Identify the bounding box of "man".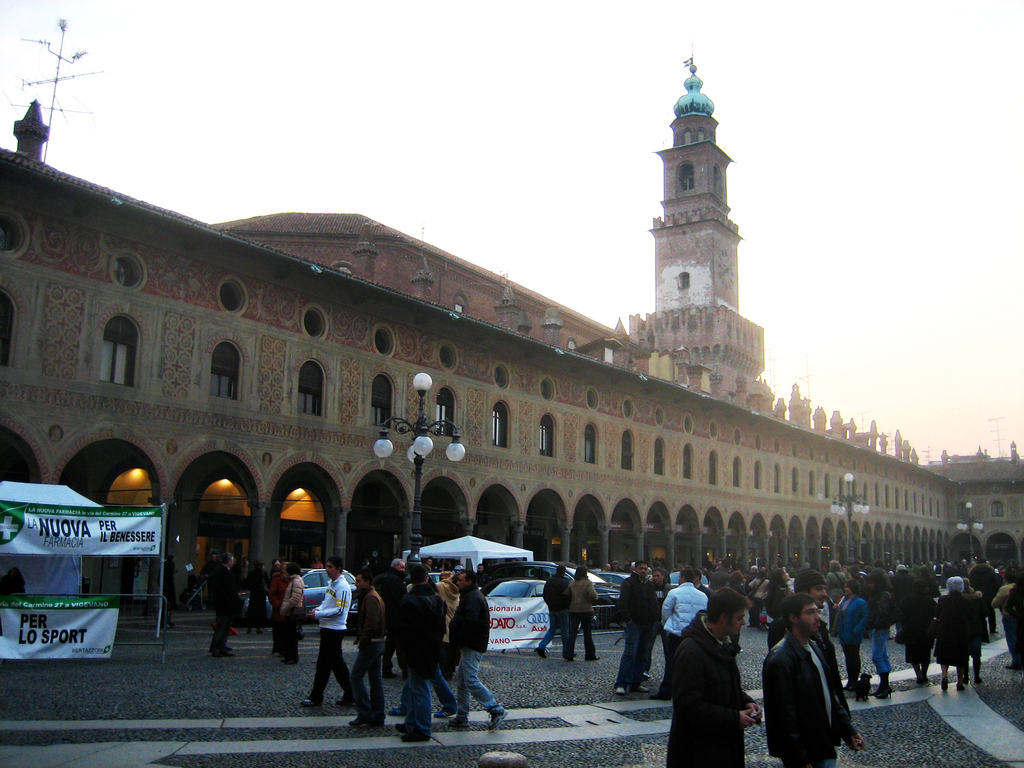
bbox=[347, 570, 388, 726].
